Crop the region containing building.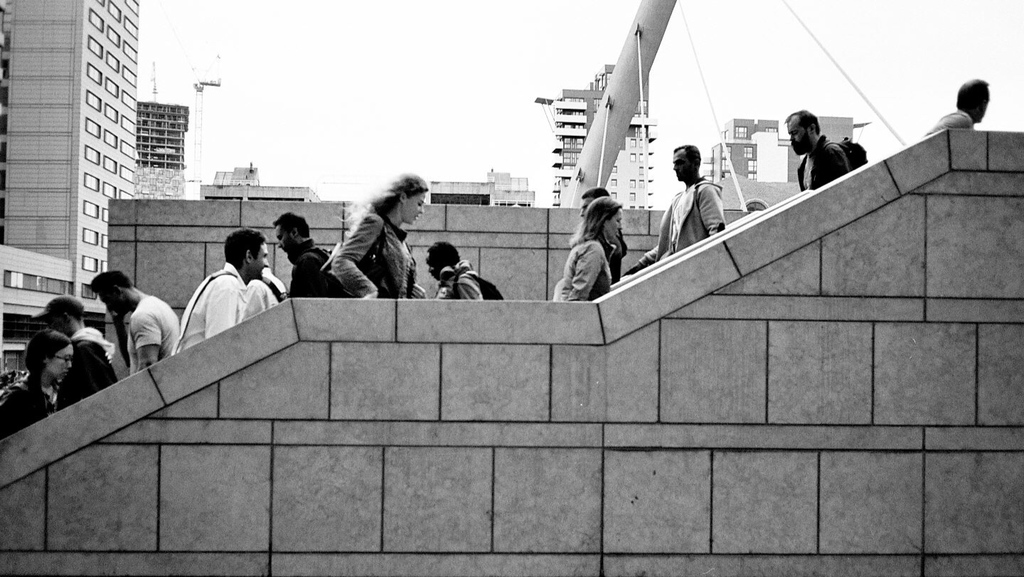
Crop region: <region>196, 164, 311, 203</region>.
